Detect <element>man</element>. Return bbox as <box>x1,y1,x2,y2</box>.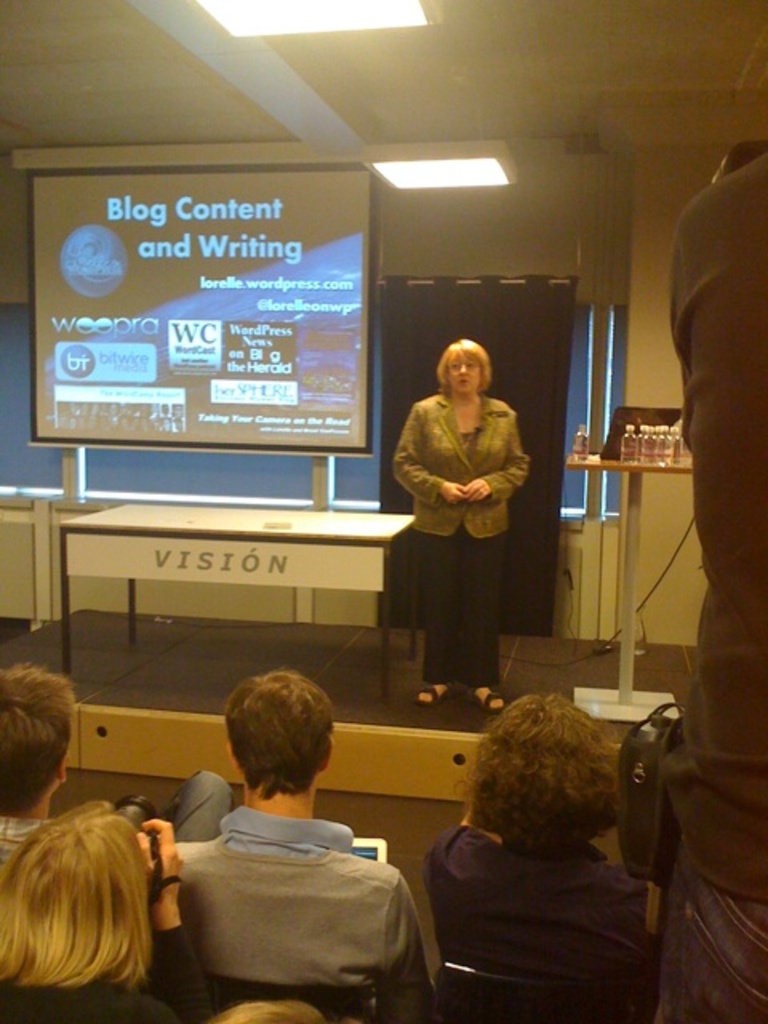
<box>162,669,440,1022</box>.
